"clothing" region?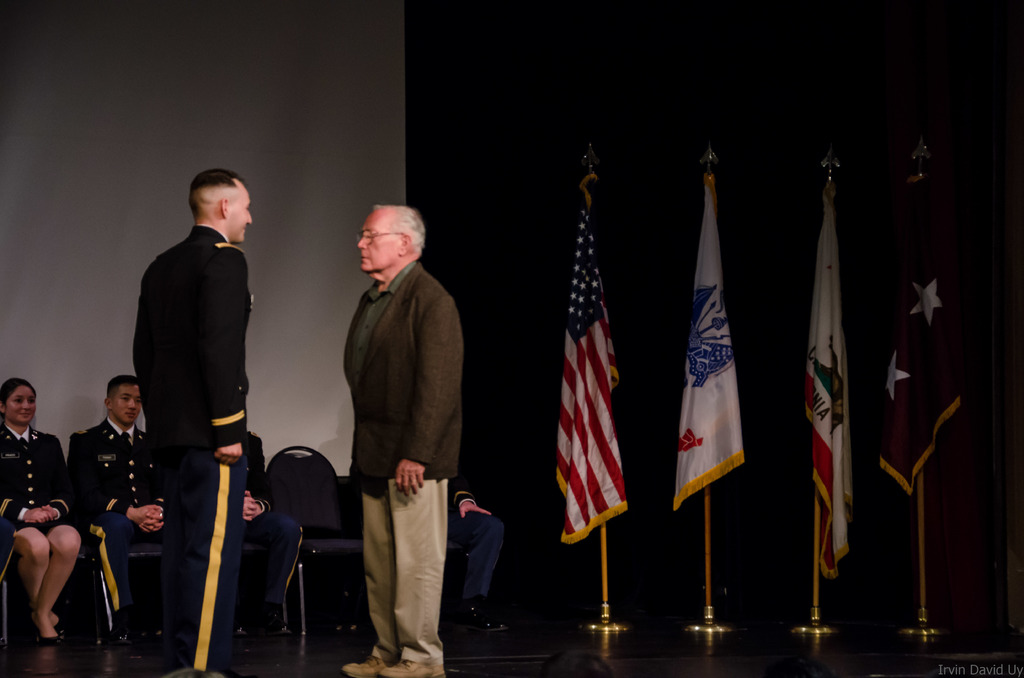
[left=340, top=262, right=460, bottom=672]
